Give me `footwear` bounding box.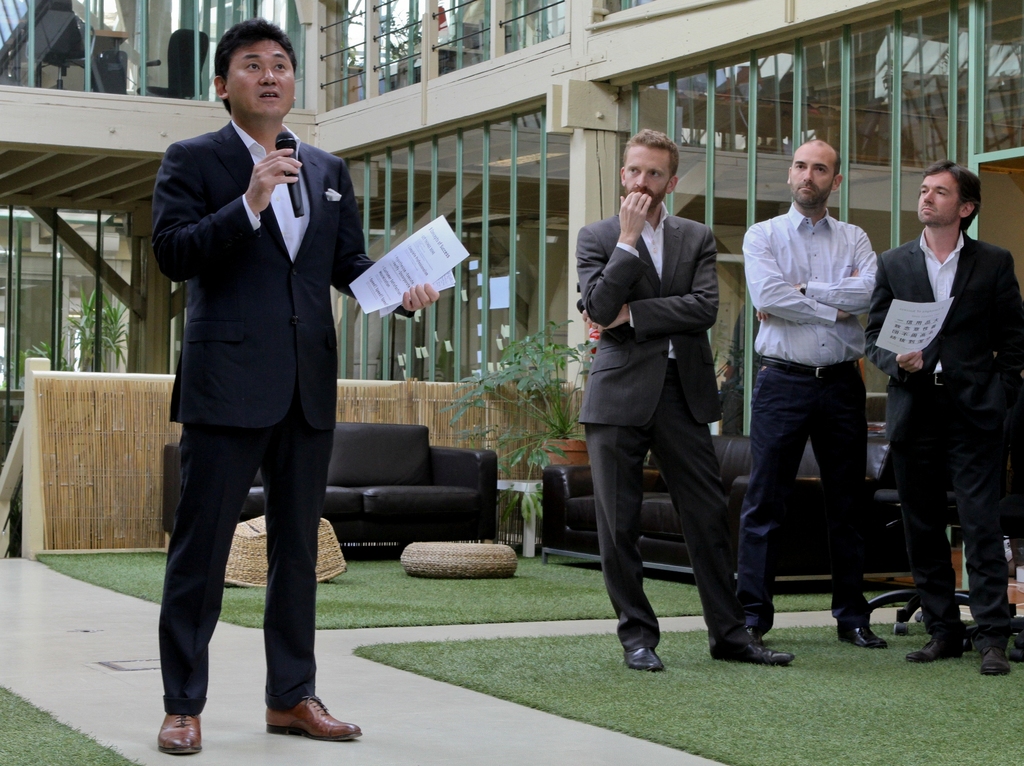
region(623, 640, 671, 676).
